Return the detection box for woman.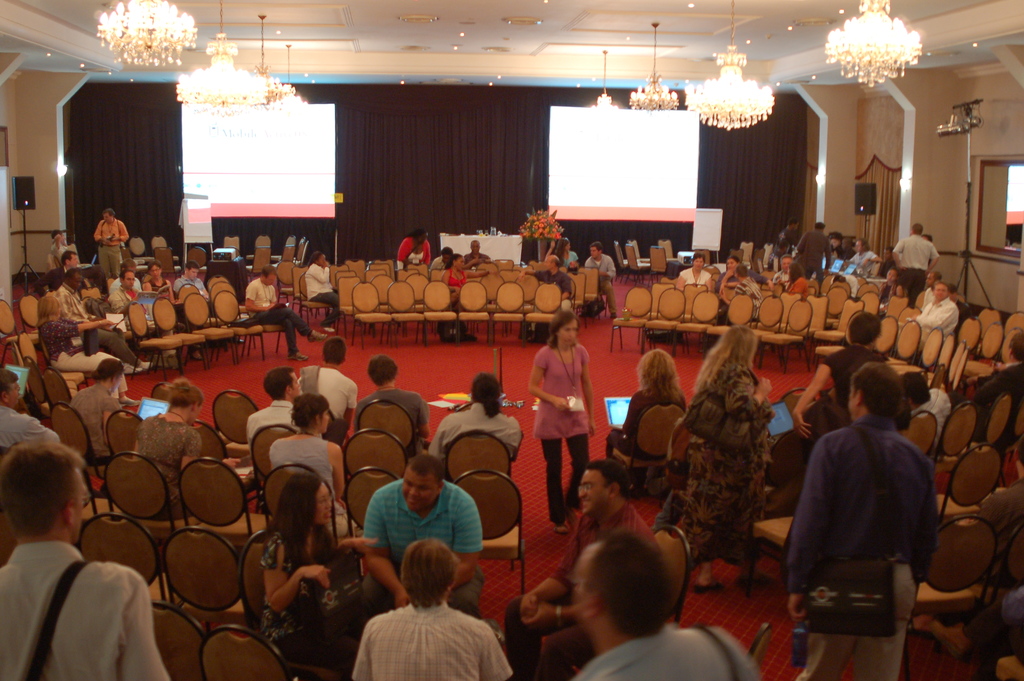
rect(792, 313, 883, 439).
